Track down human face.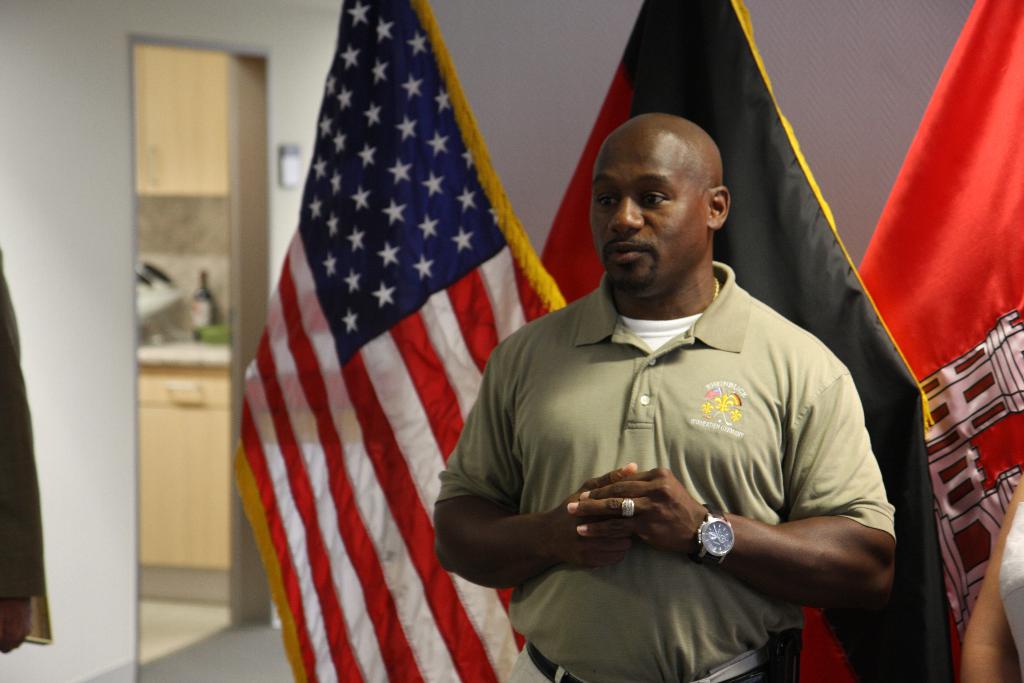
Tracked to (588, 134, 709, 292).
